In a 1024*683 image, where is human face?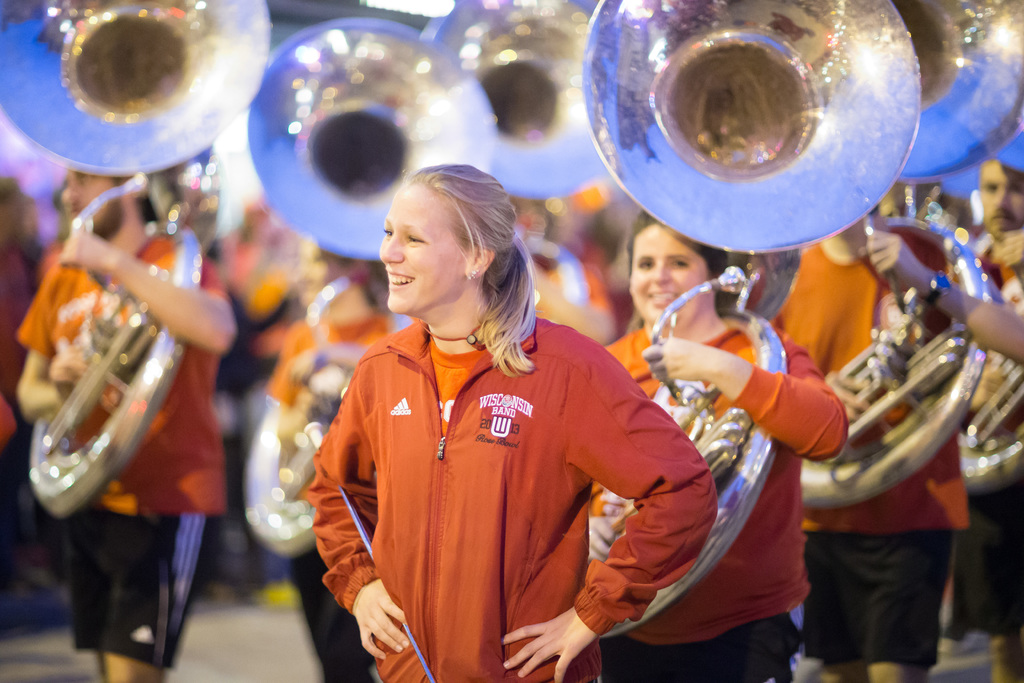
(378, 181, 472, 318).
